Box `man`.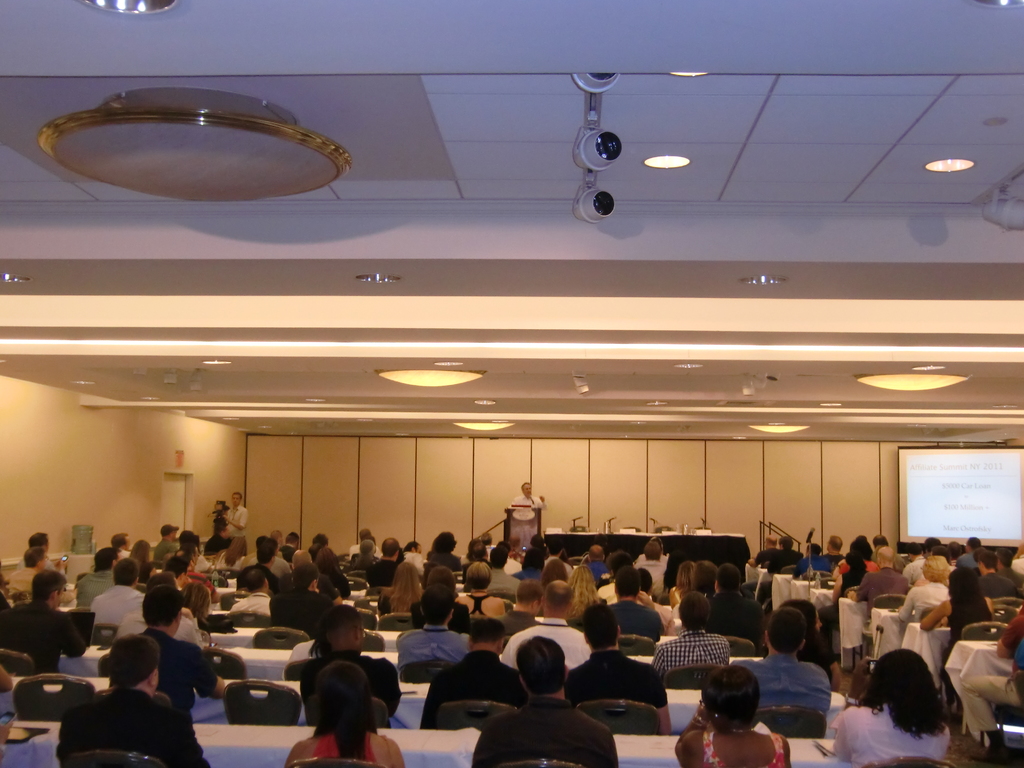
15/530/63/572.
